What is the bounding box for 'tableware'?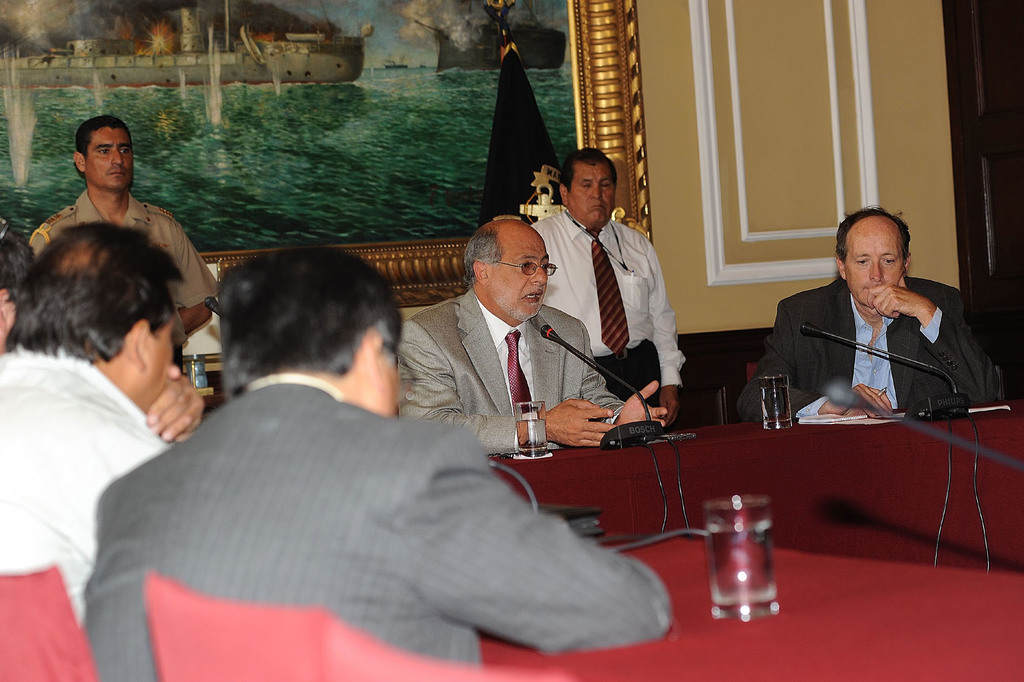
pyautogui.locateOnScreen(707, 505, 797, 611).
